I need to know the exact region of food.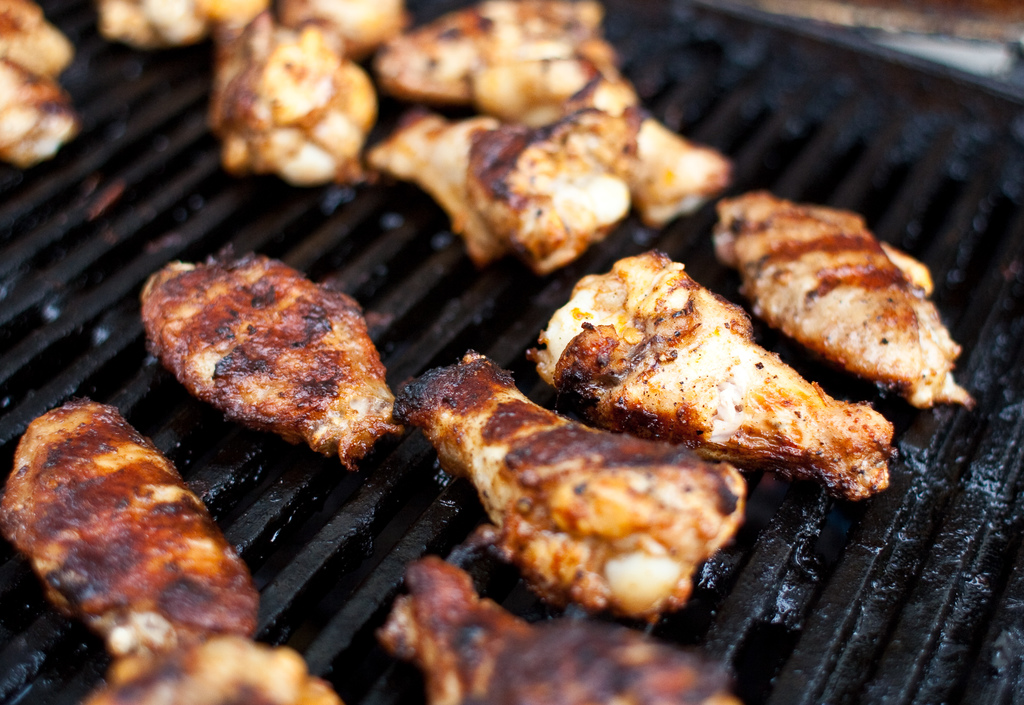
Region: BBox(140, 254, 390, 451).
